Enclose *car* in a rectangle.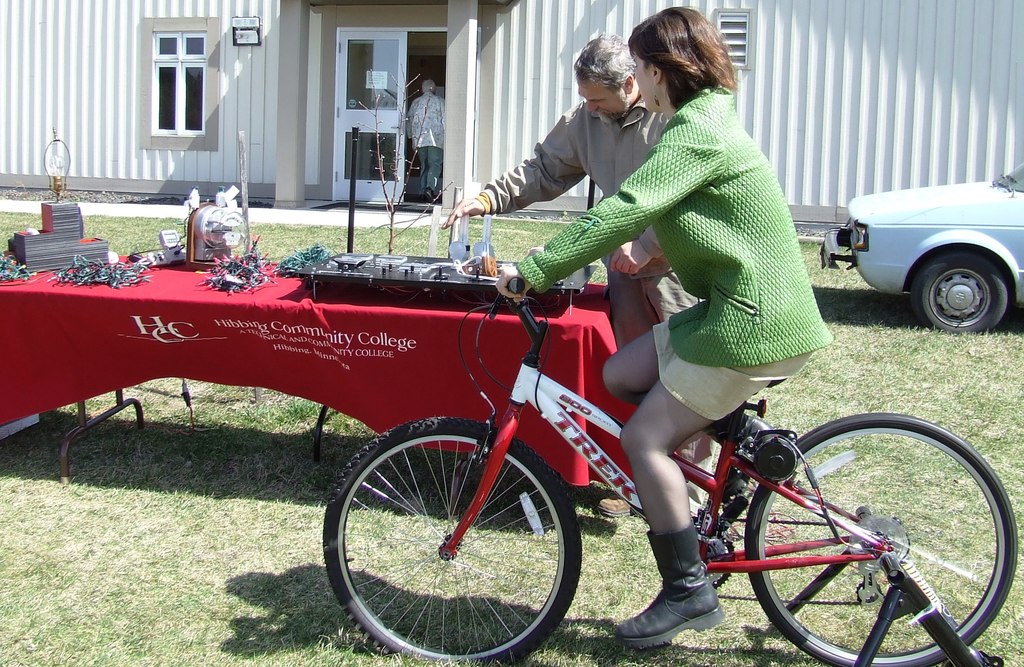
[815,165,1023,329].
